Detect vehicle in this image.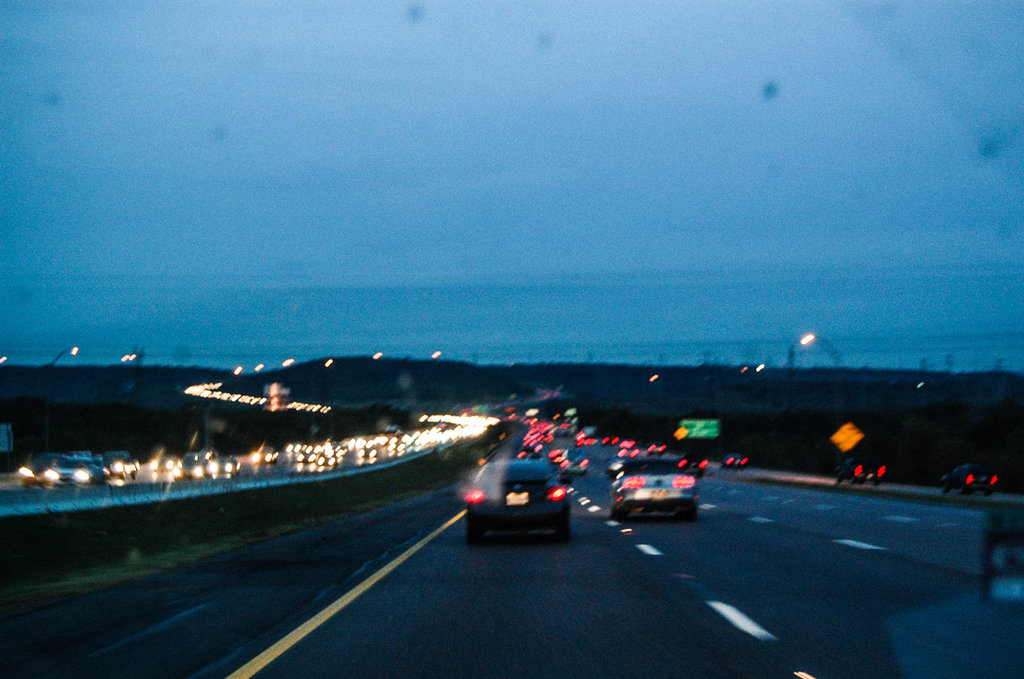
Detection: x1=209, y1=455, x2=243, y2=479.
